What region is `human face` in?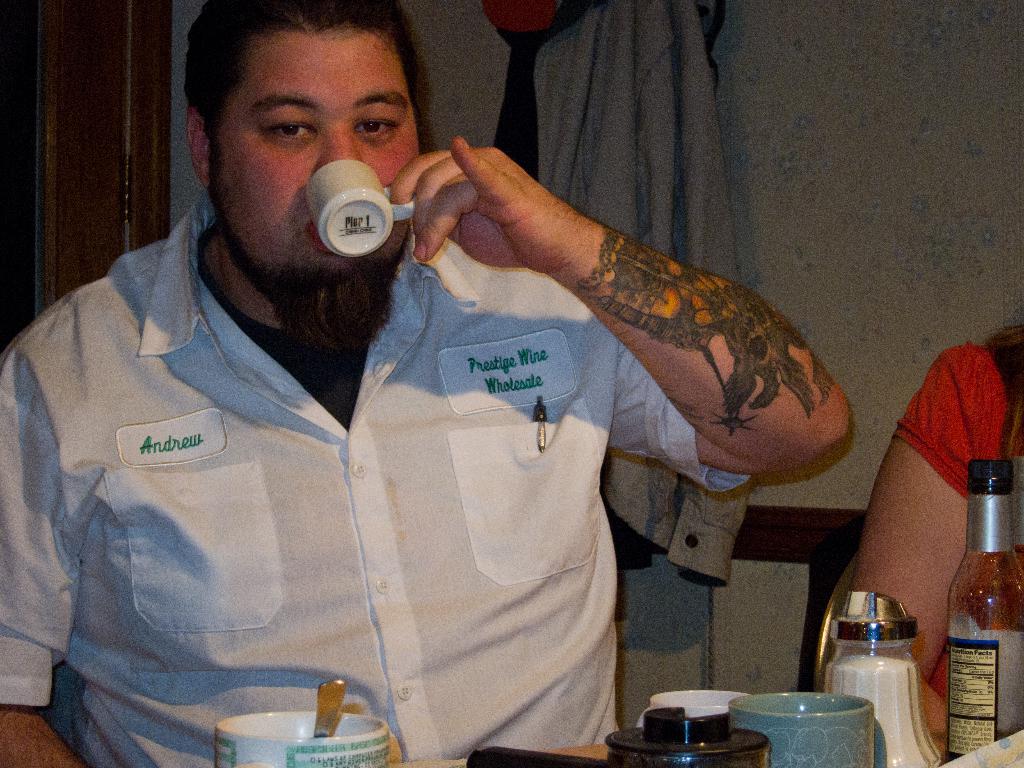
215,22,422,274.
